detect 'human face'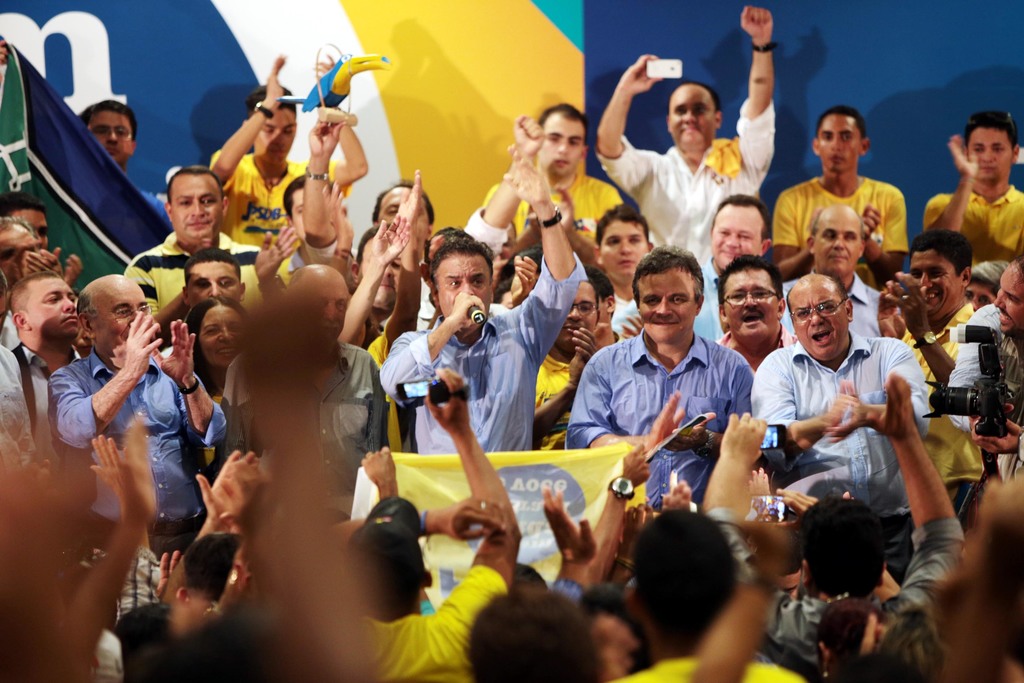
BBox(911, 248, 950, 312)
